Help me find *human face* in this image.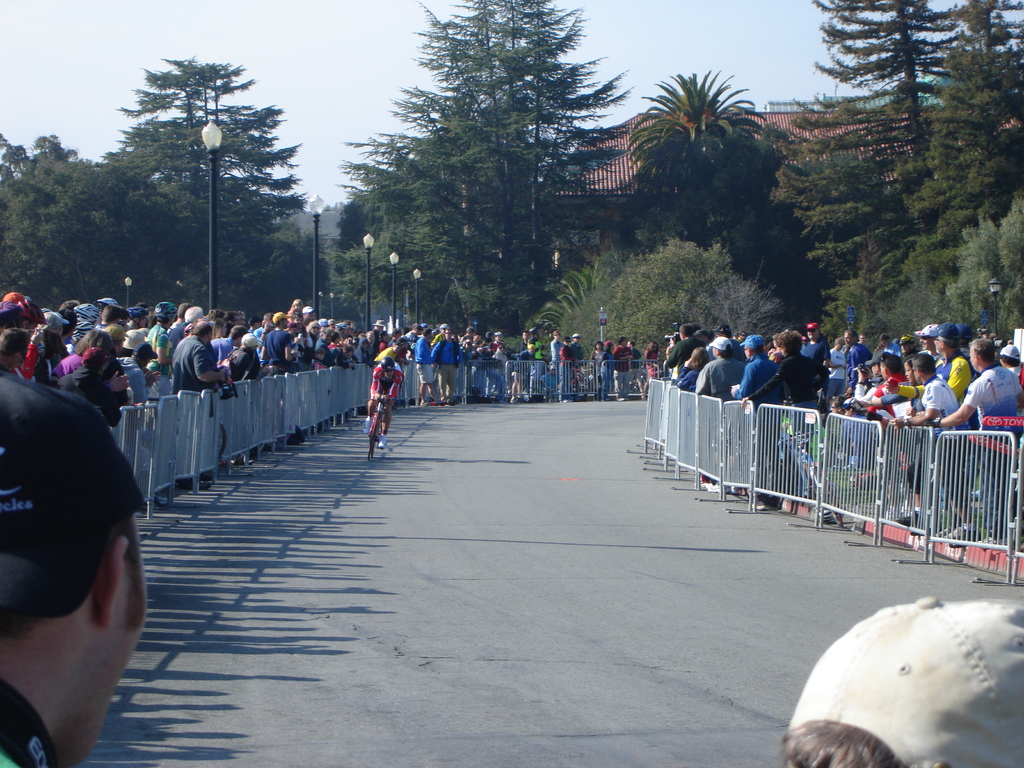
Found it: rect(596, 342, 603, 350).
